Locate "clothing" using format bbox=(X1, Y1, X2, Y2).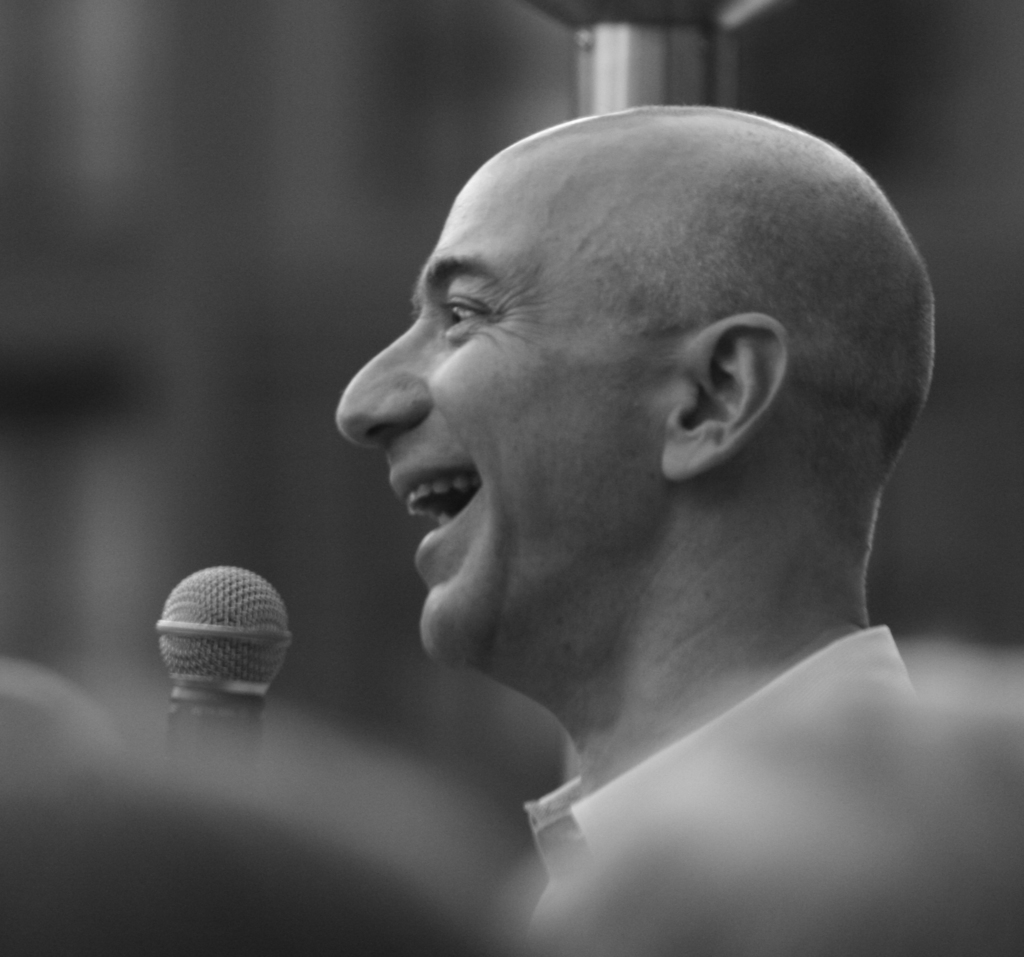
bbox=(510, 632, 970, 944).
